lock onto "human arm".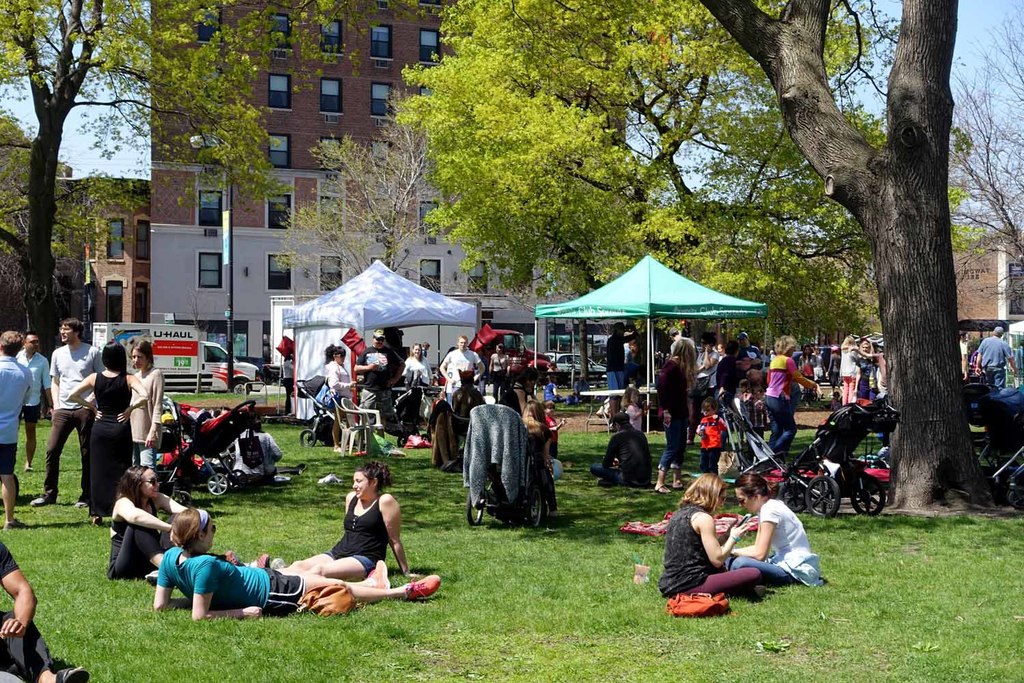
Locked: l=111, t=497, r=171, b=534.
